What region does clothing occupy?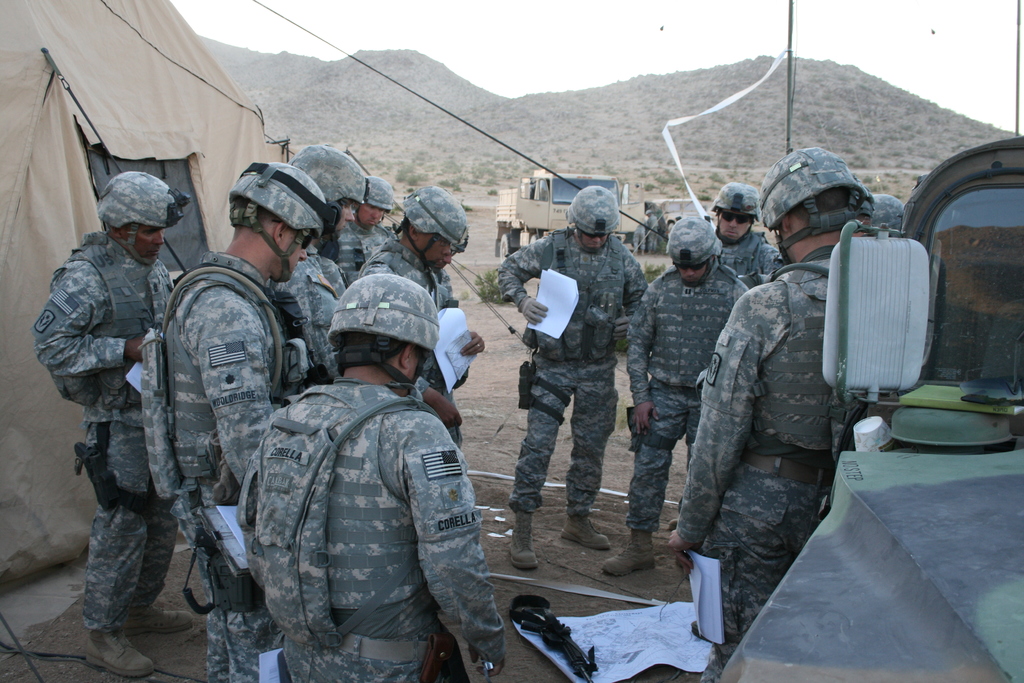
bbox=(31, 227, 188, 641).
